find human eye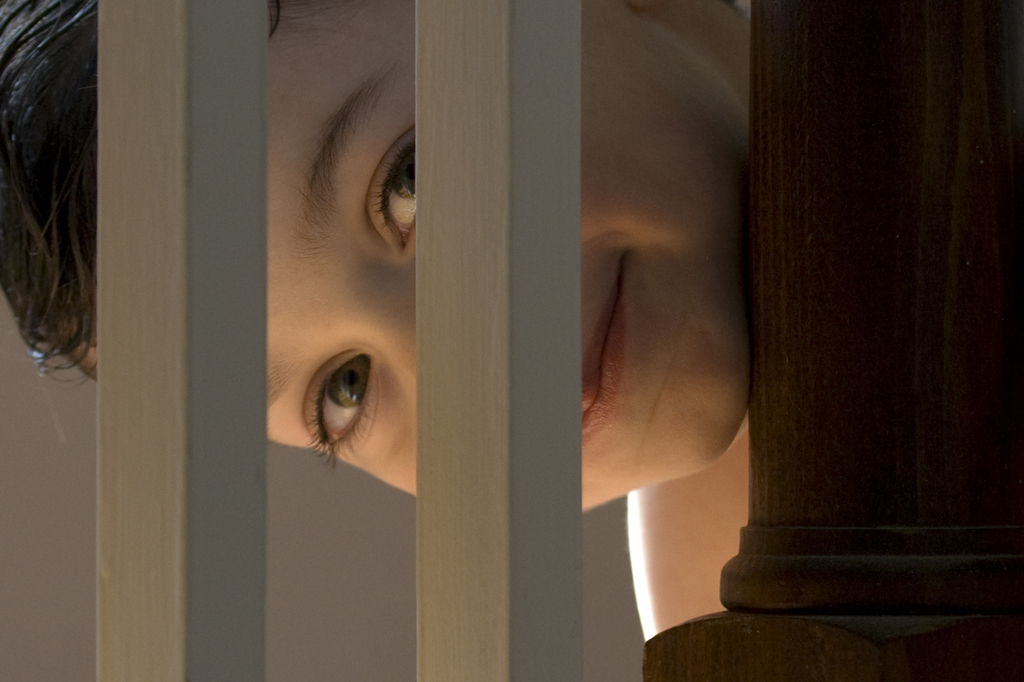
crop(362, 124, 414, 276)
